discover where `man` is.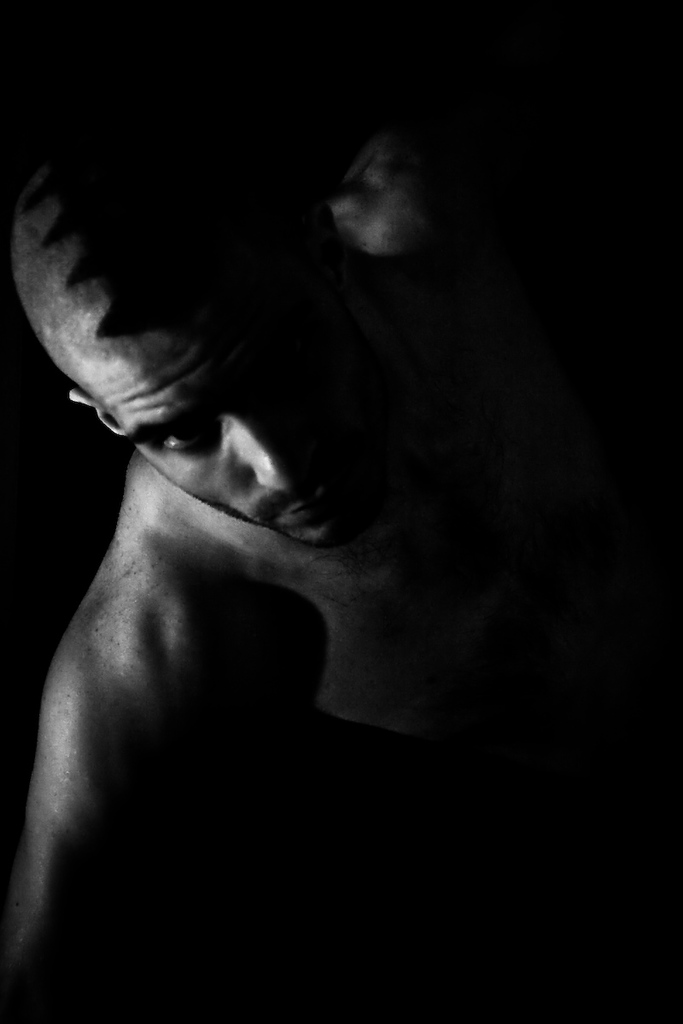
Discovered at 0 3 604 965.
